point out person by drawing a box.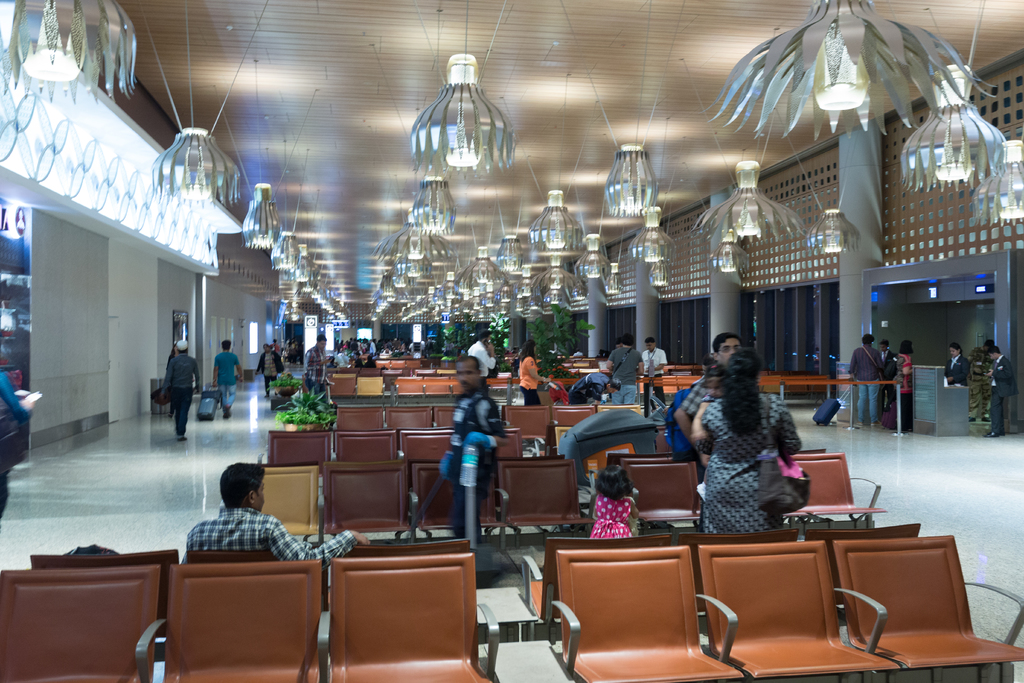
bbox(687, 344, 802, 534).
